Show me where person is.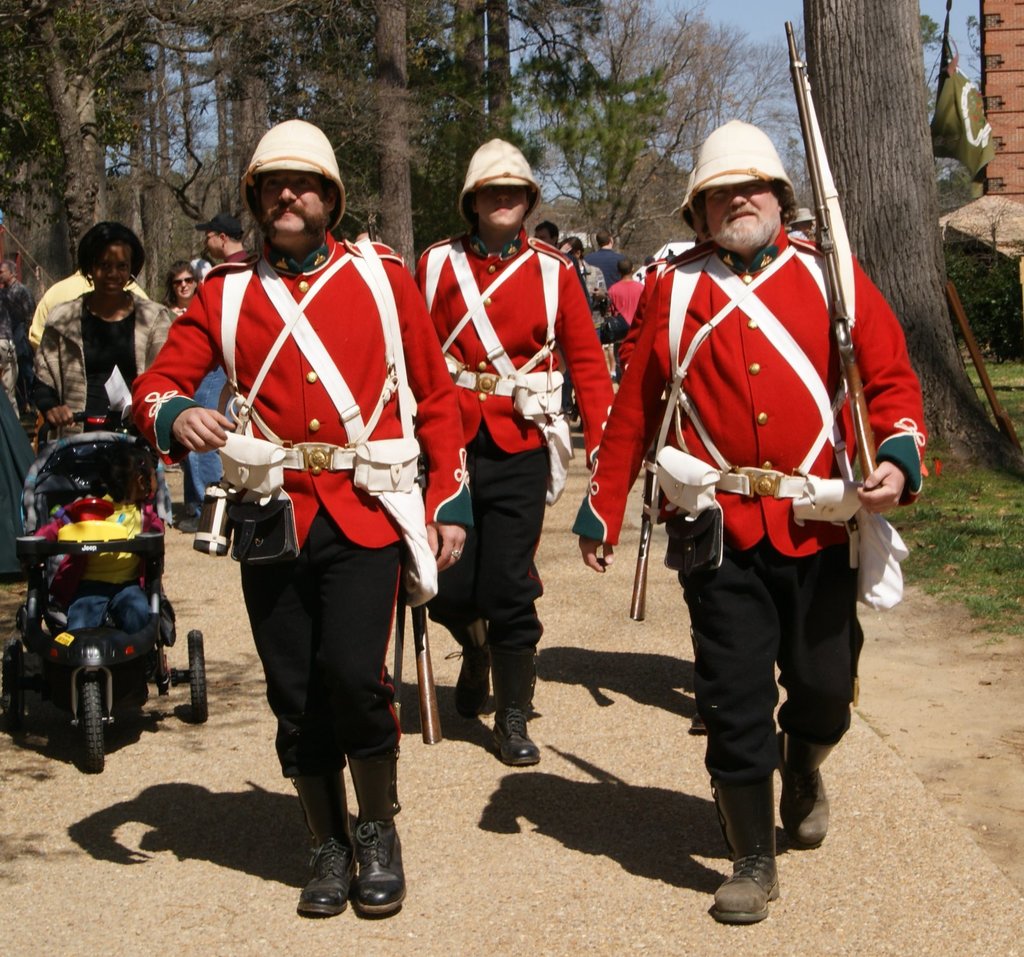
person is at detection(406, 131, 648, 760).
